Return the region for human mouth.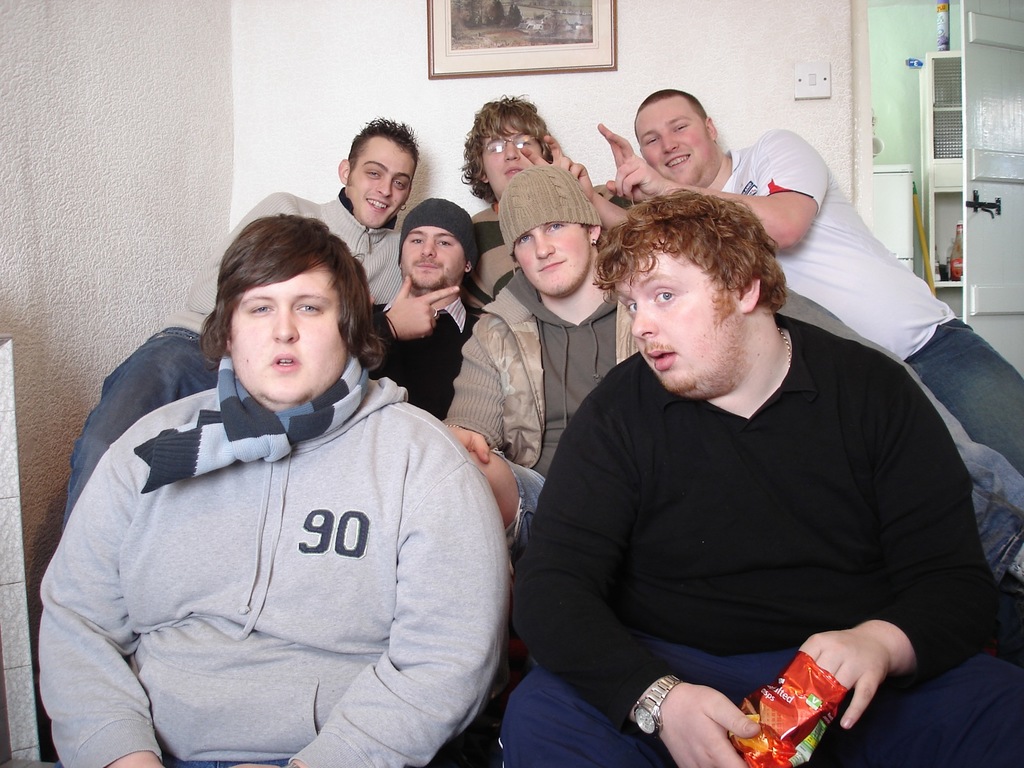
l=663, t=154, r=694, b=171.
